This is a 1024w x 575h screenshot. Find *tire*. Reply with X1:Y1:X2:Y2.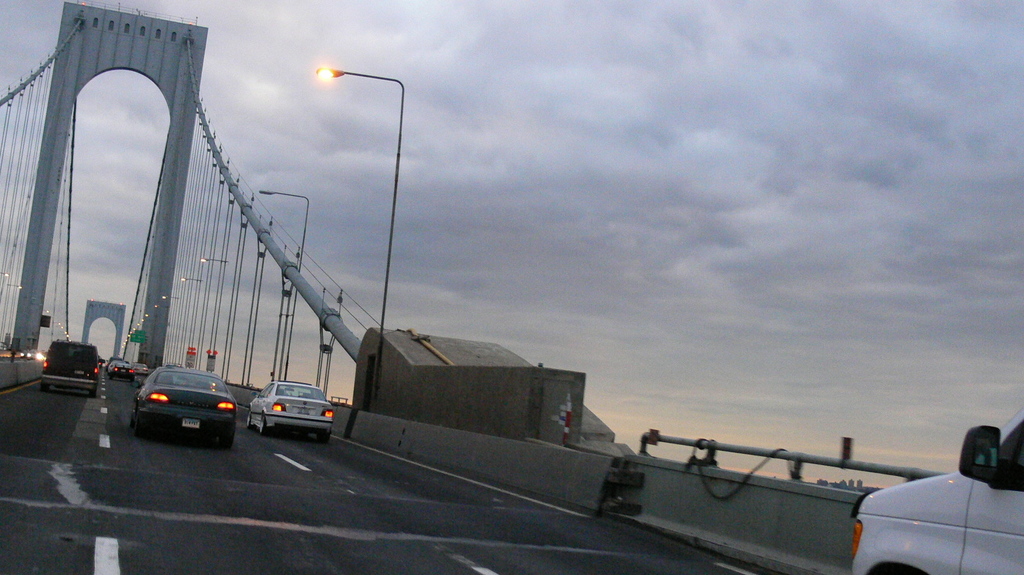
38:382:50:394.
